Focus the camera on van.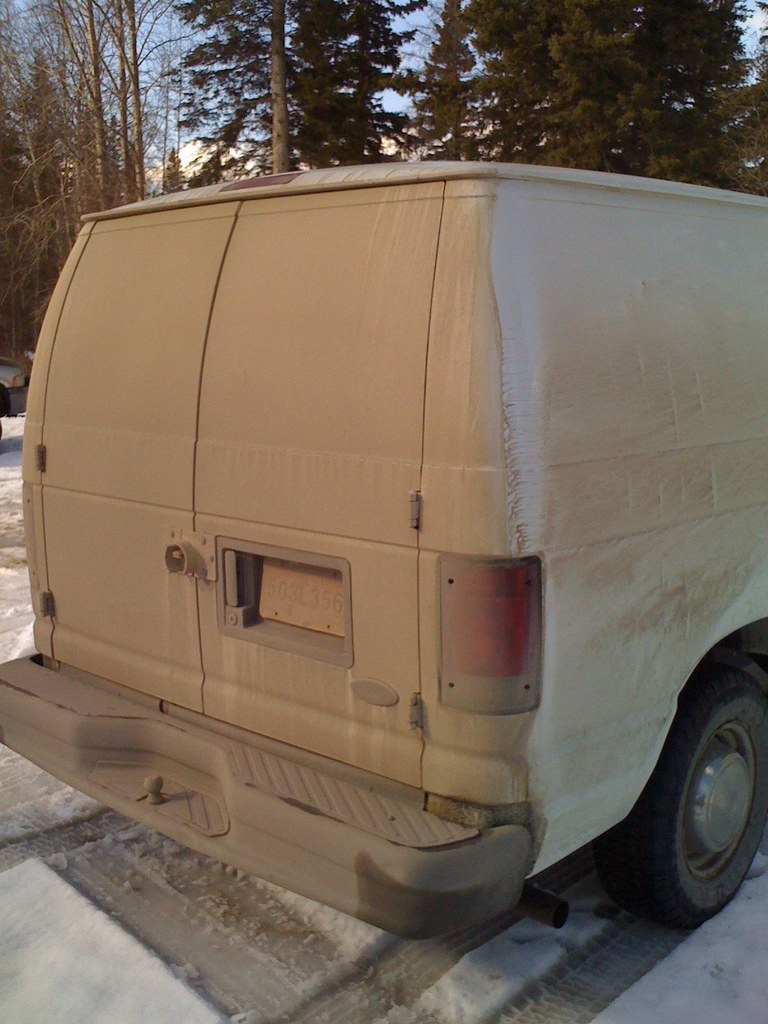
Focus region: 0 155 767 937.
